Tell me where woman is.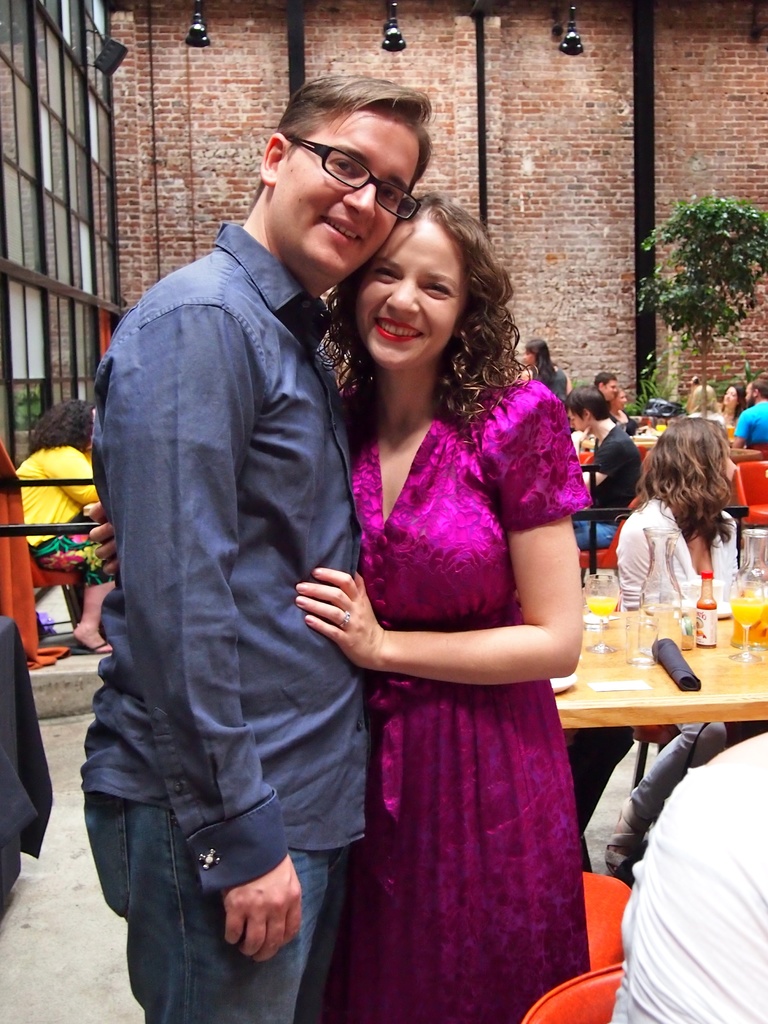
woman is at [x1=604, y1=417, x2=767, y2=883].
